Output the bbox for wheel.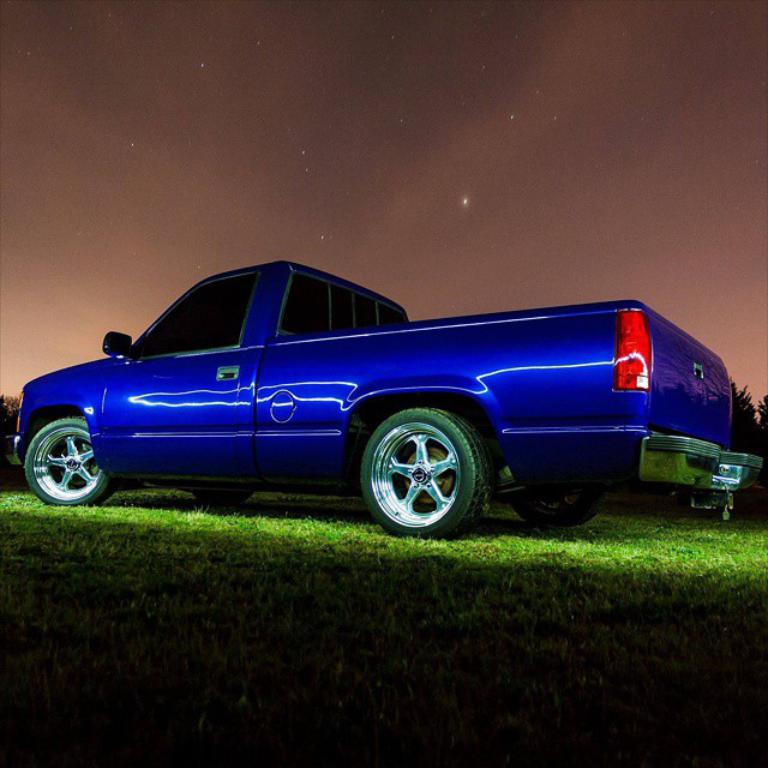
(left=352, top=402, right=504, bottom=533).
